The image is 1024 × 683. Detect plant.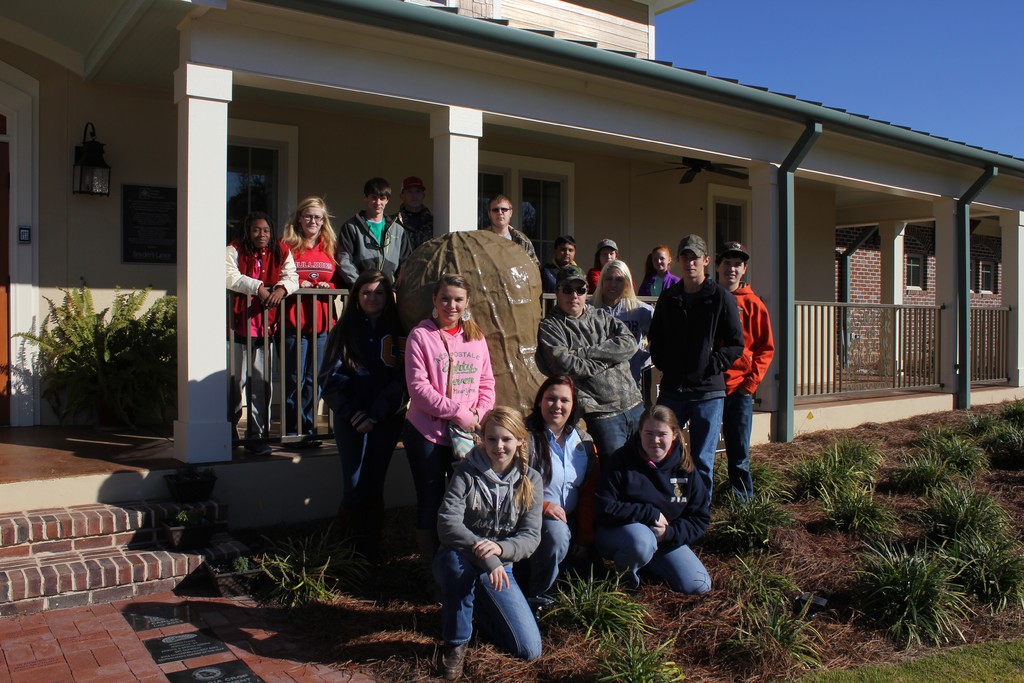
Detection: 165, 509, 199, 547.
